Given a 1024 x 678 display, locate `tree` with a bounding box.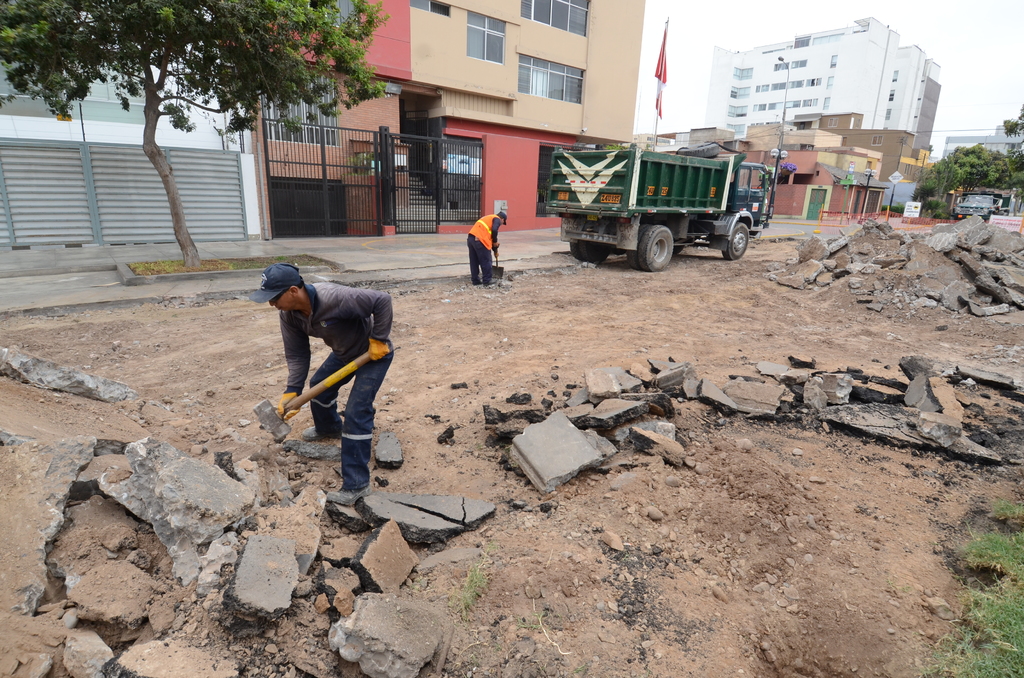
Located: <box>908,108,1023,225</box>.
